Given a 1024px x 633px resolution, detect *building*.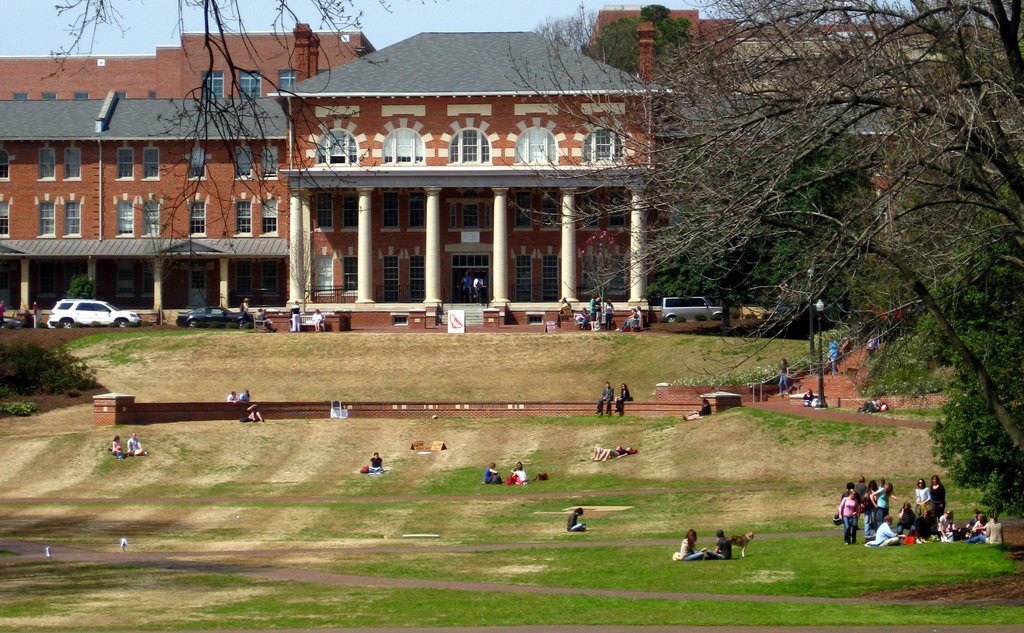
detection(0, 8, 1023, 334).
